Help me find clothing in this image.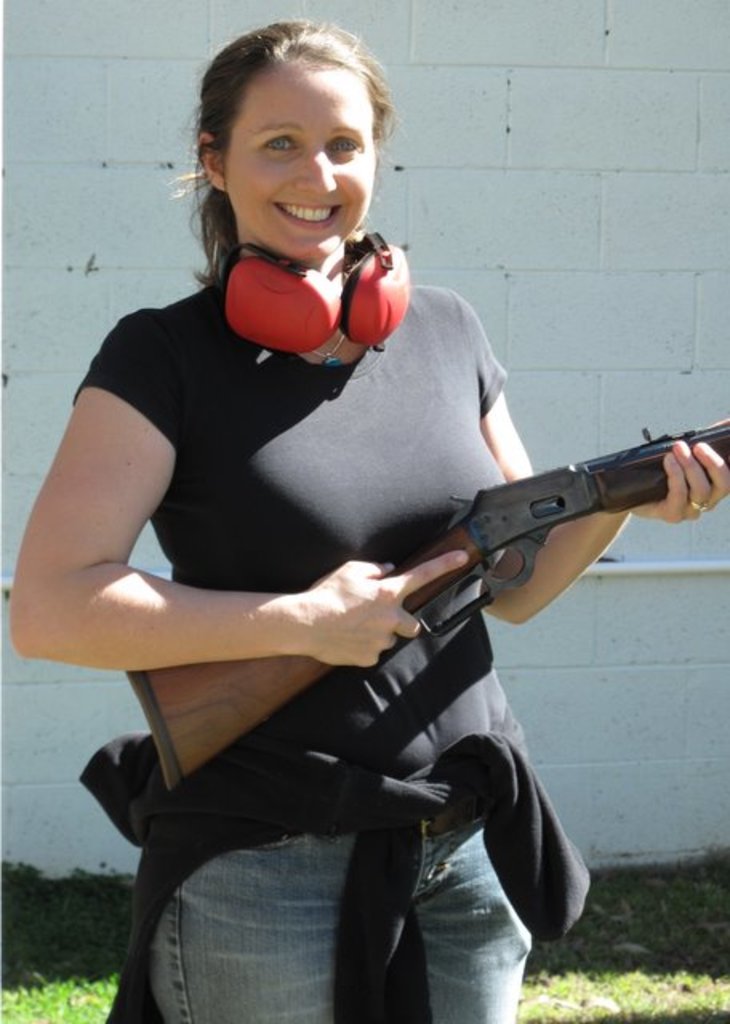
Found it: pyautogui.locateOnScreen(70, 275, 594, 1022).
